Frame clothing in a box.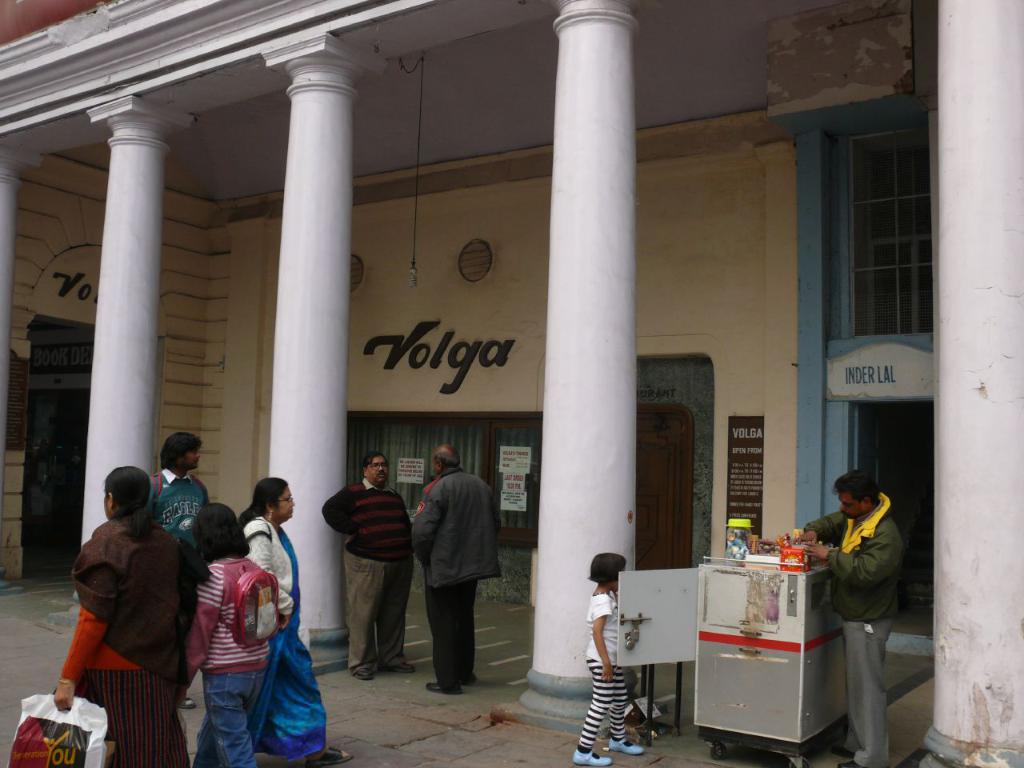
(234,514,332,767).
